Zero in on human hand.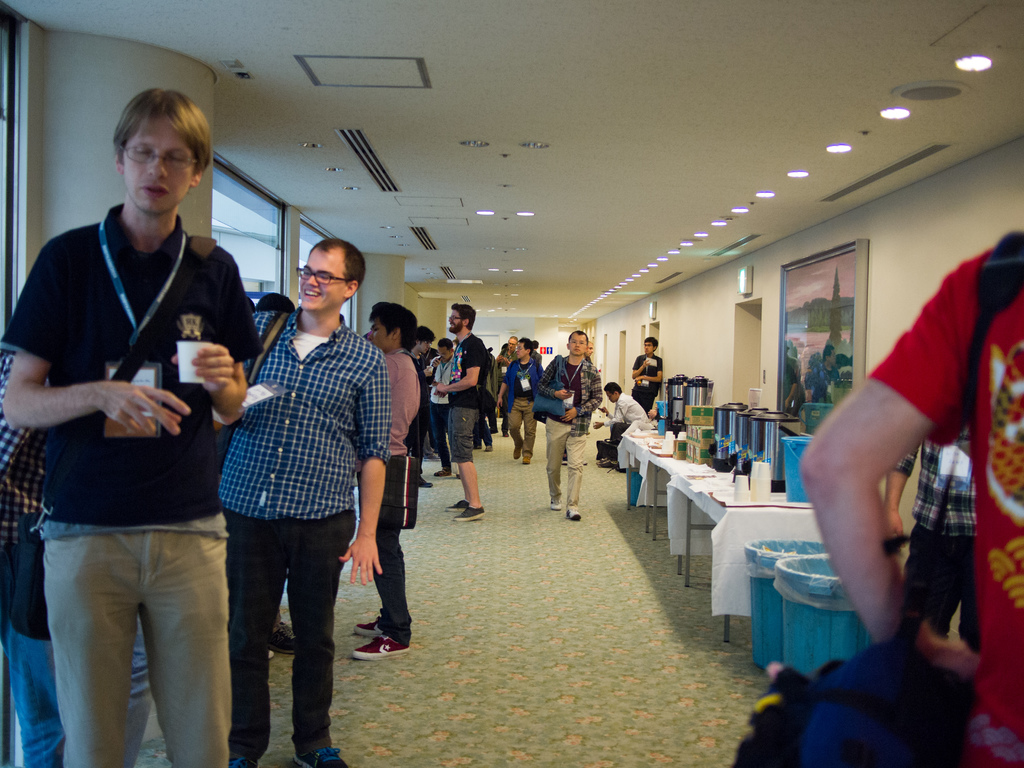
Zeroed in: BBox(335, 538, 384, 589).
